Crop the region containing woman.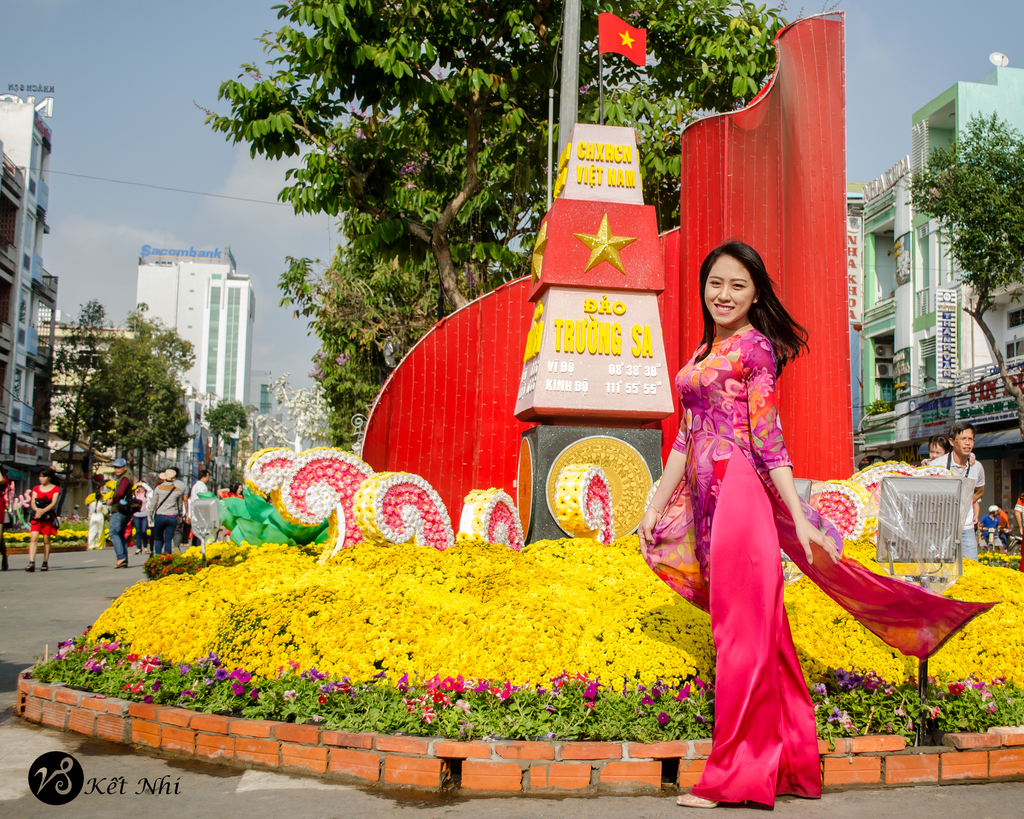
Crop region: 130/481/152/558.
